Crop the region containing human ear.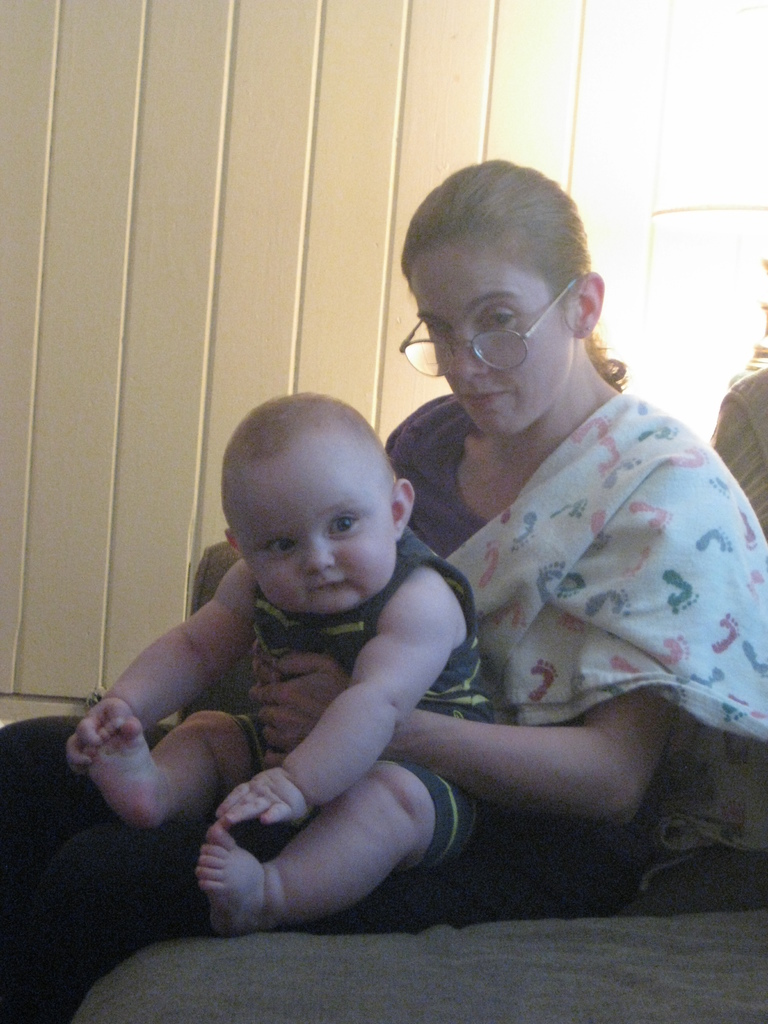
Crop region: [224,529,238,541].
